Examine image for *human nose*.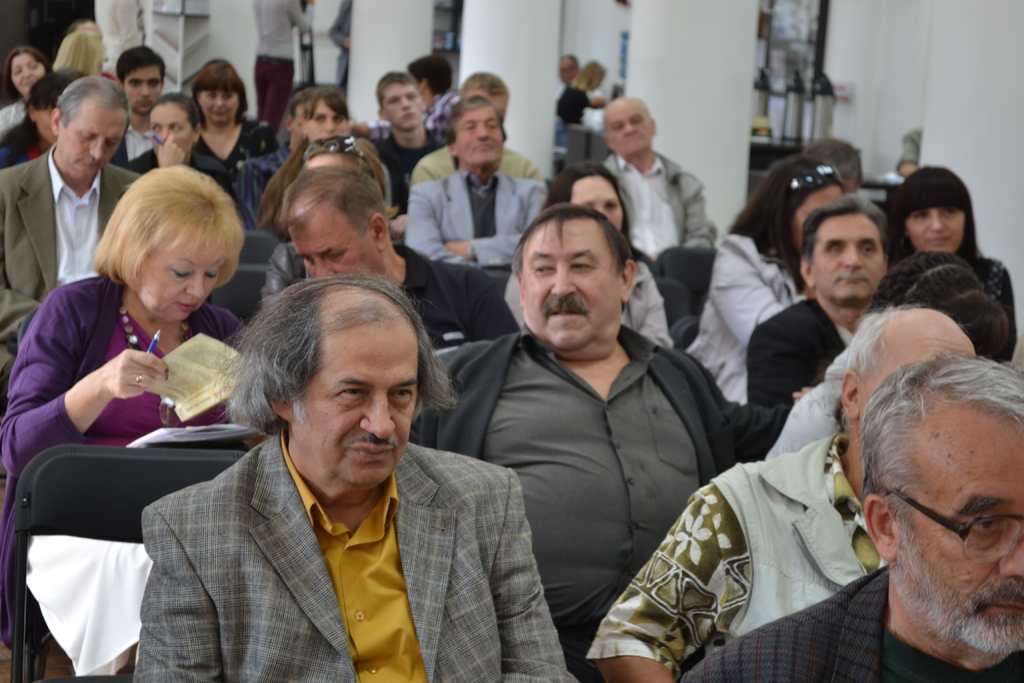
Examination result: [1001,528,1023,579].
